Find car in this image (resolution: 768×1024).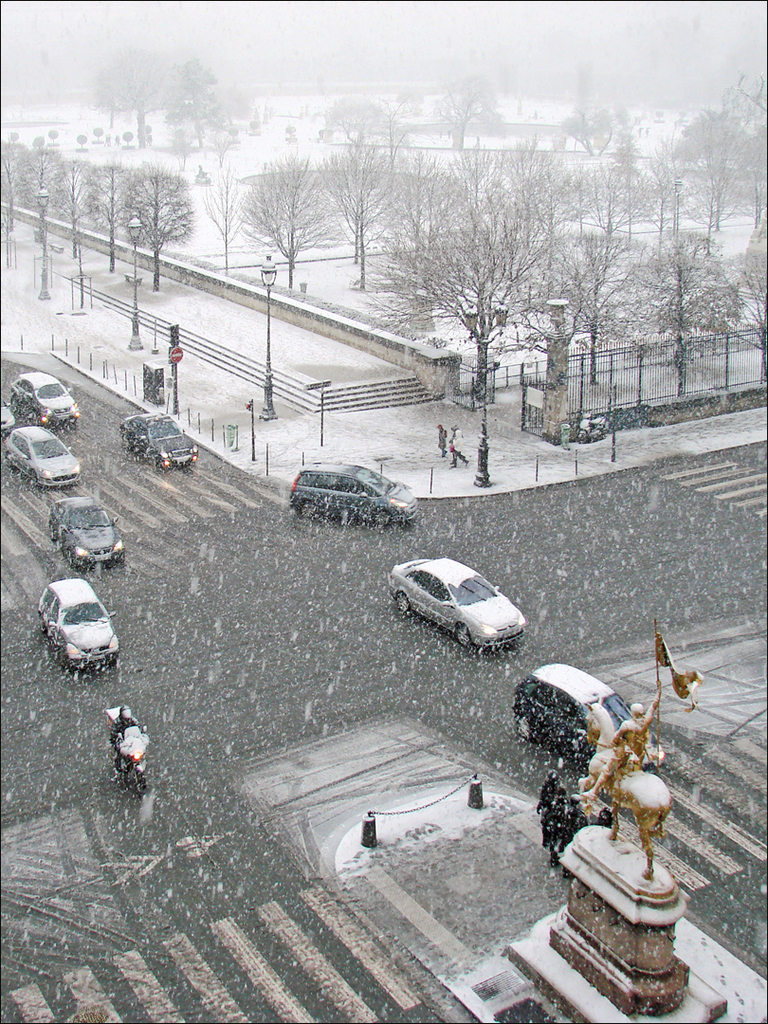
[x1=28, y1=571, x2=124, y2=659].
